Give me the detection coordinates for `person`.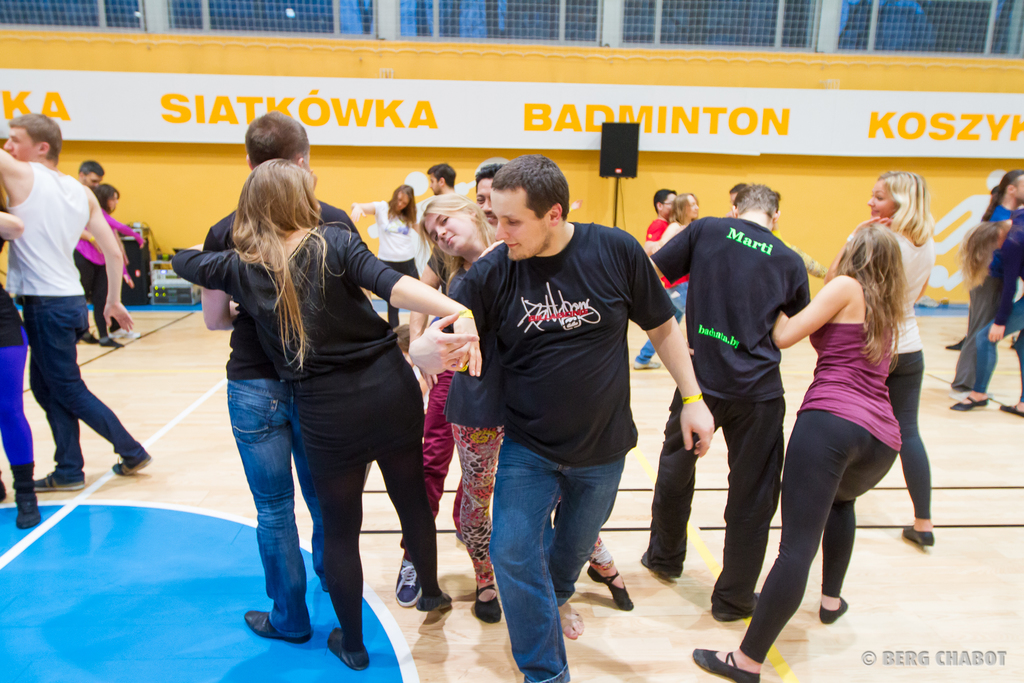
419:157:456:203.
